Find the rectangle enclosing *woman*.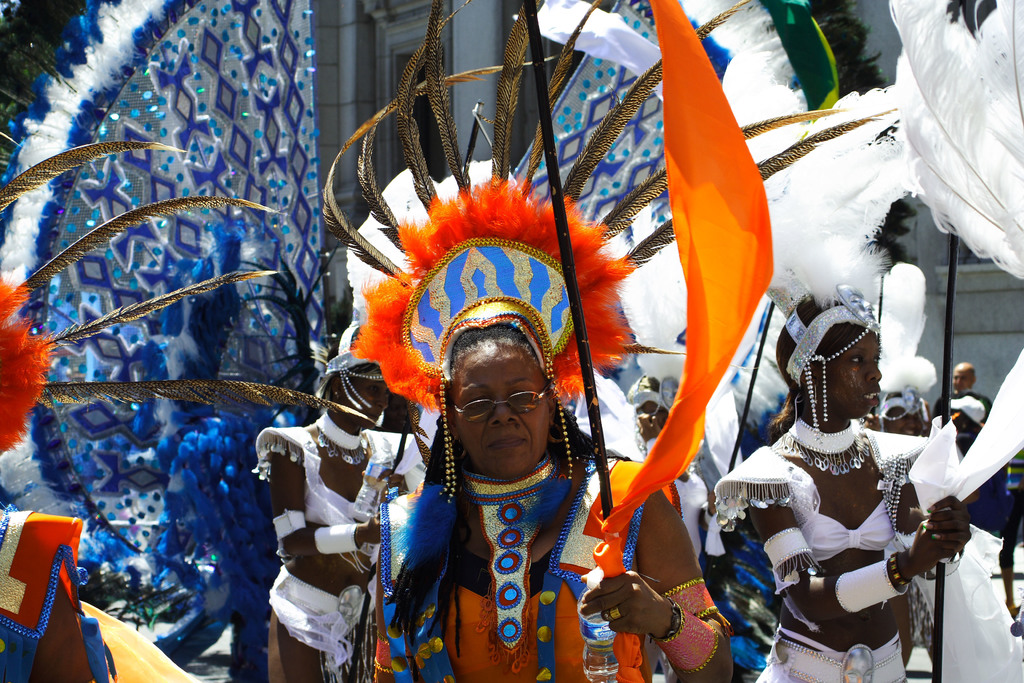
<bbox>269, 361, 408, 682</bbox>.
